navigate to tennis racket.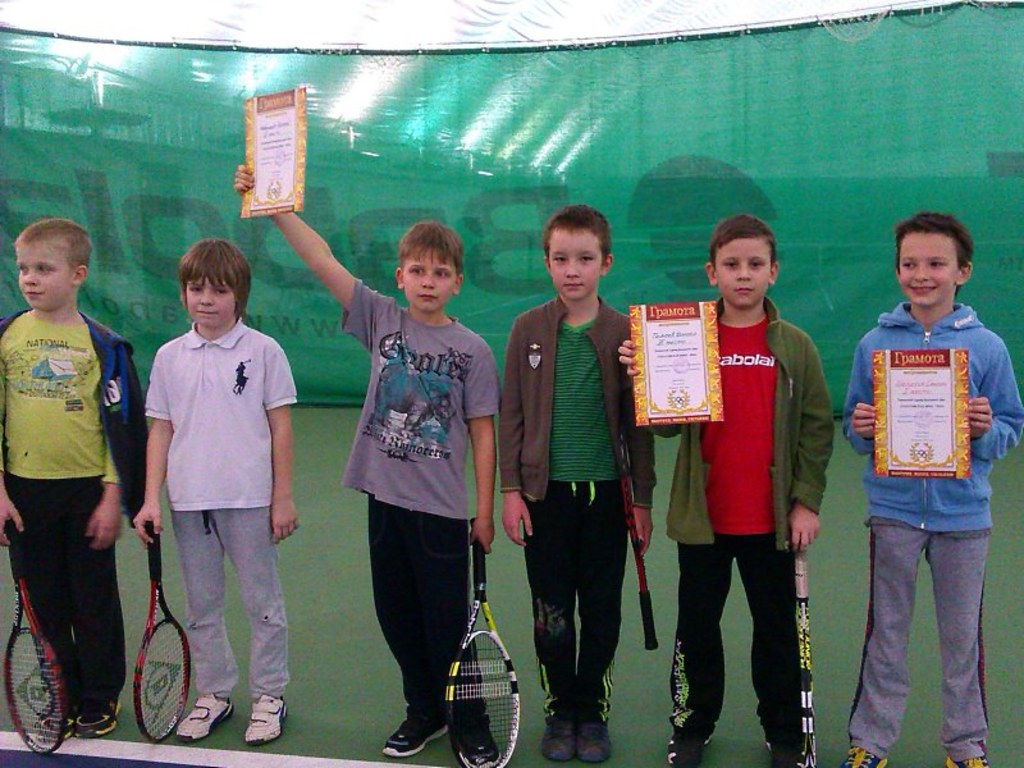
Navigation target: crop(132, 520, 193, 744).
